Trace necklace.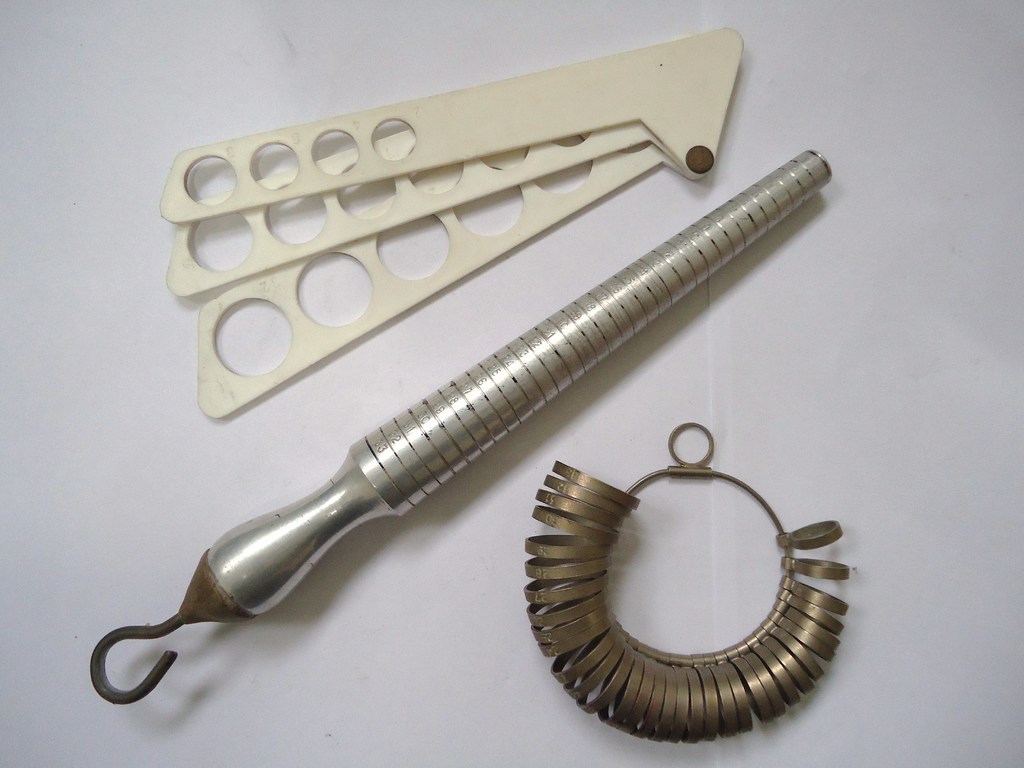
Traced to (x1=494, y1=420, x2=854, y2=735).
